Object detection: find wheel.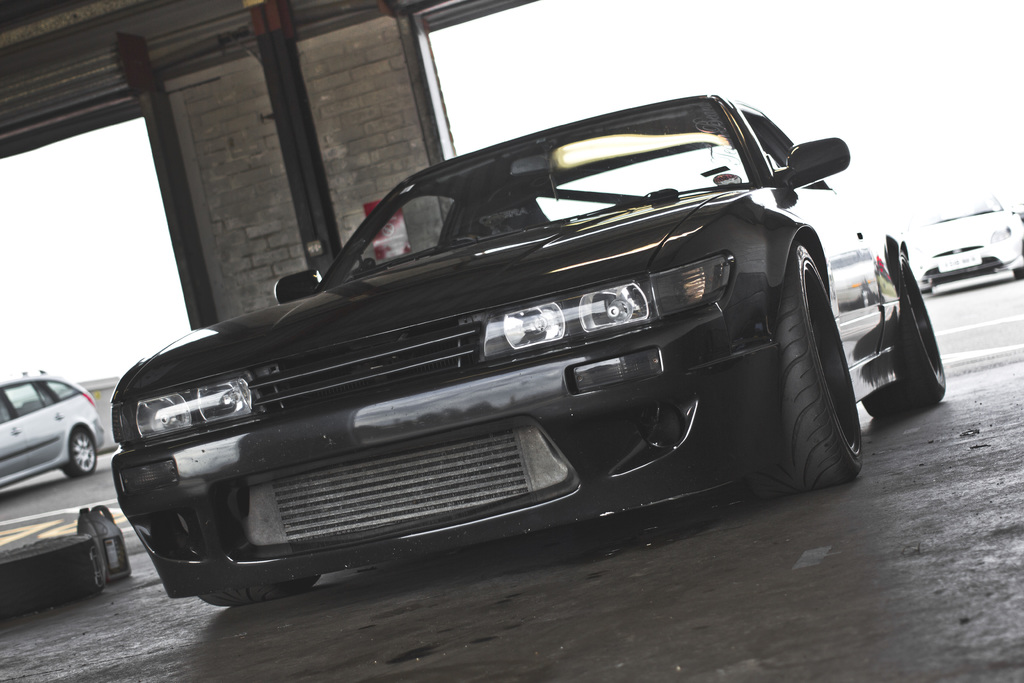
box(59, 425, 99, 477).
